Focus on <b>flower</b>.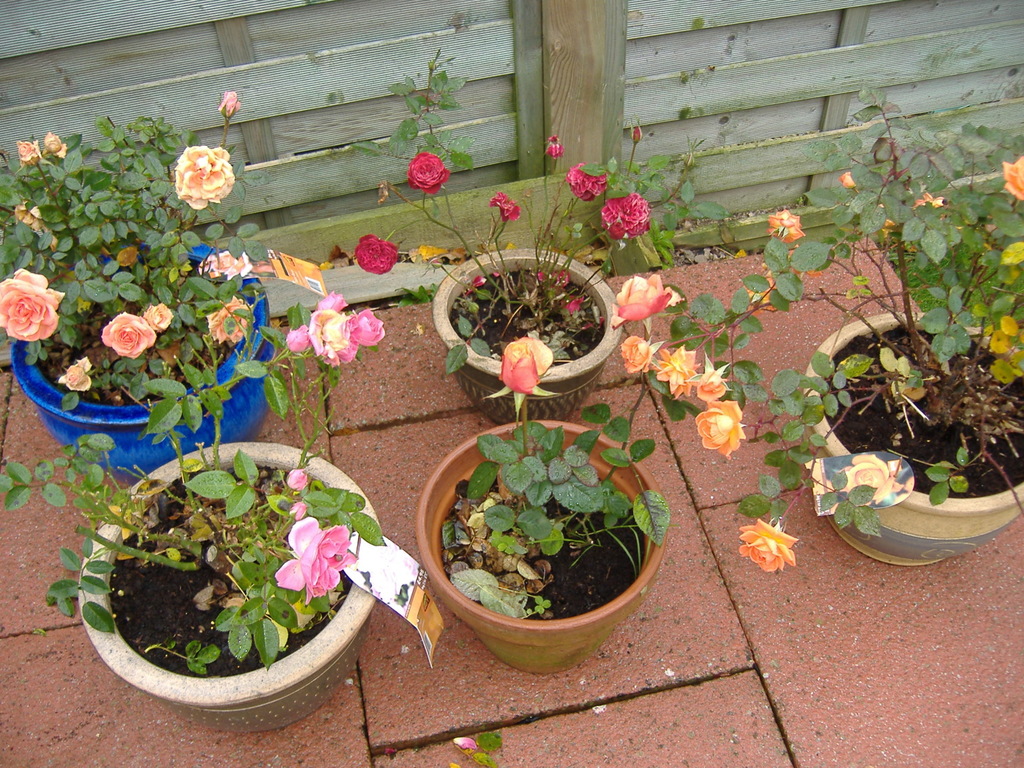
Focused at select_region(287, 467, 307, 492).
